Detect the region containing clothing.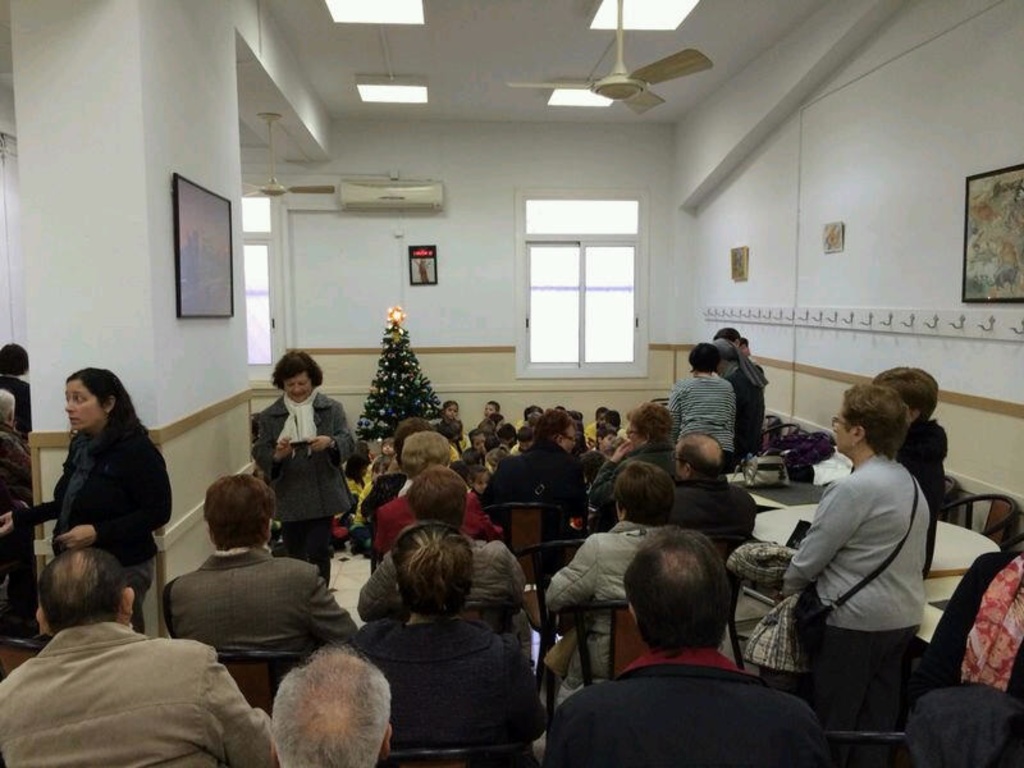
box(773, 399, 947, 727).
